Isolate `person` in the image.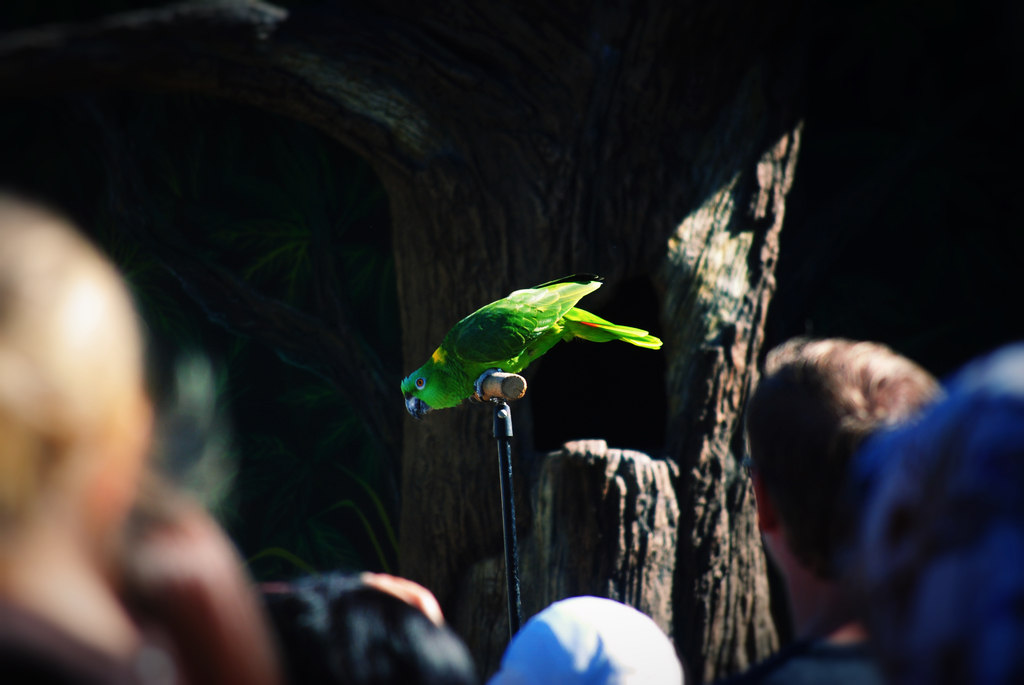
Isolated region: {"left": 859, "top": 319, "right": 1023, "bottom": 684}.
